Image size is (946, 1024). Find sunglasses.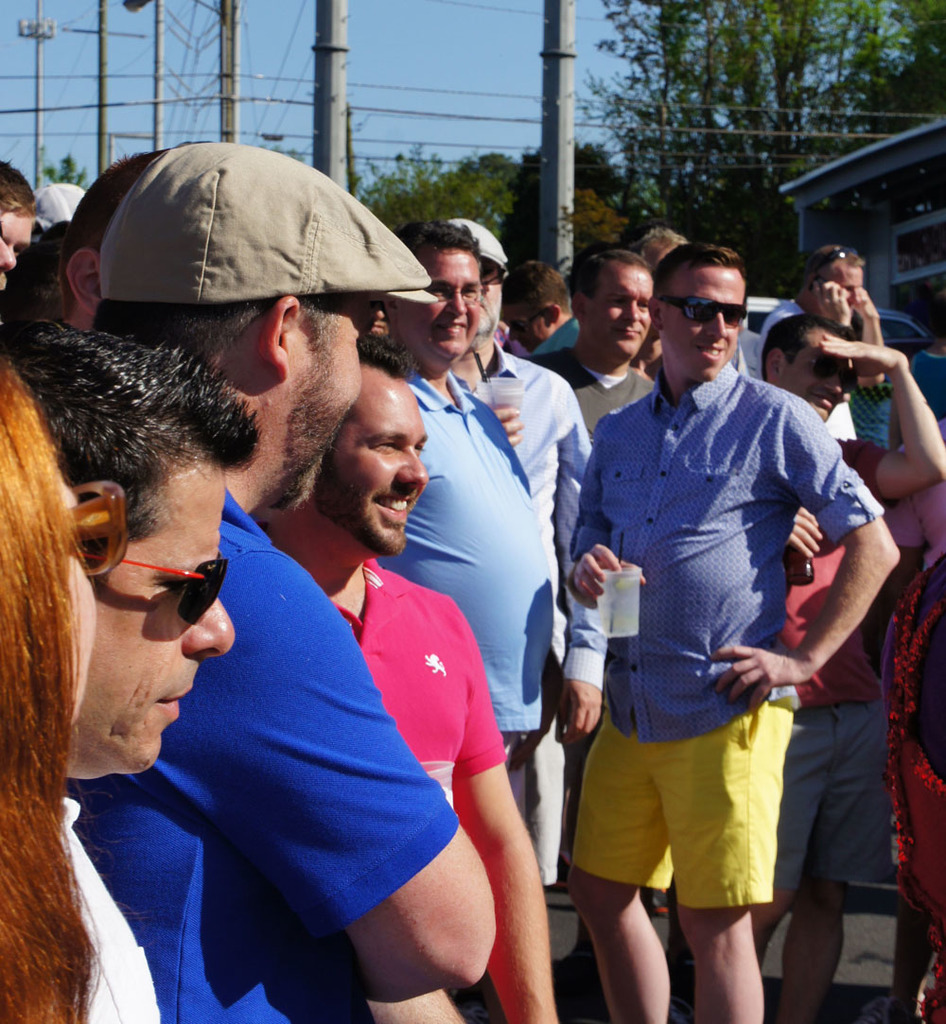
(left=84, top=554, right=228, bottom=625).
